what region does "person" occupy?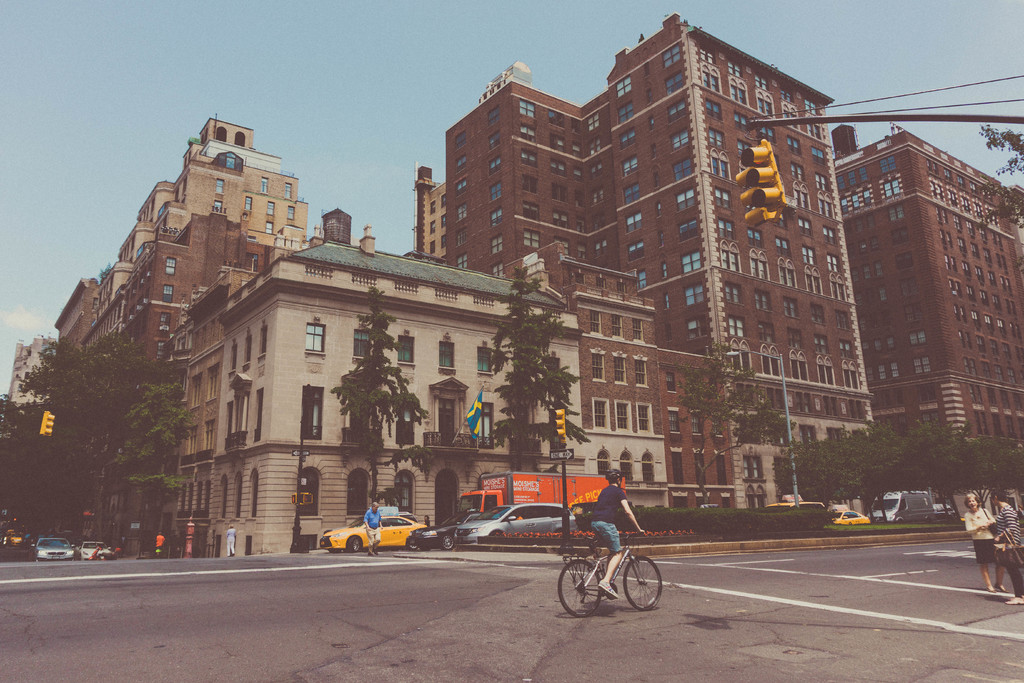
l=225, t=521, r=237, b=555.
